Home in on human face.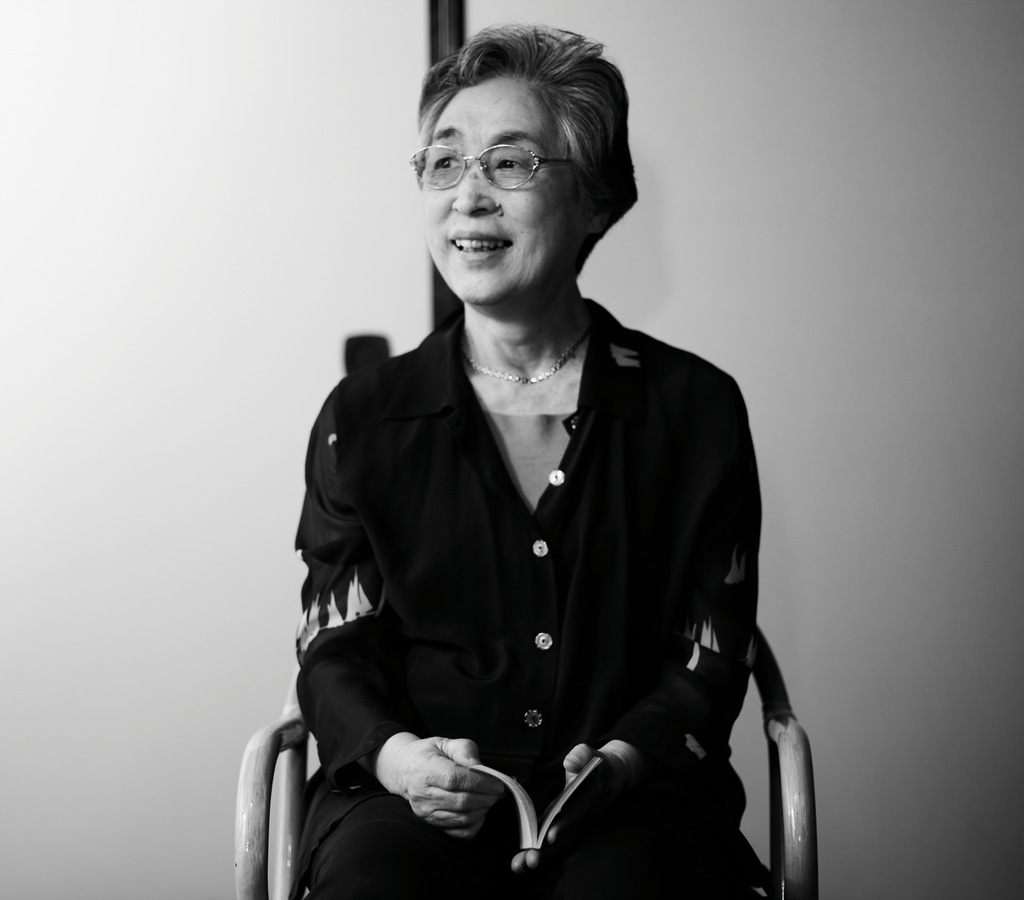
Homed in at 420/86/581/305.
